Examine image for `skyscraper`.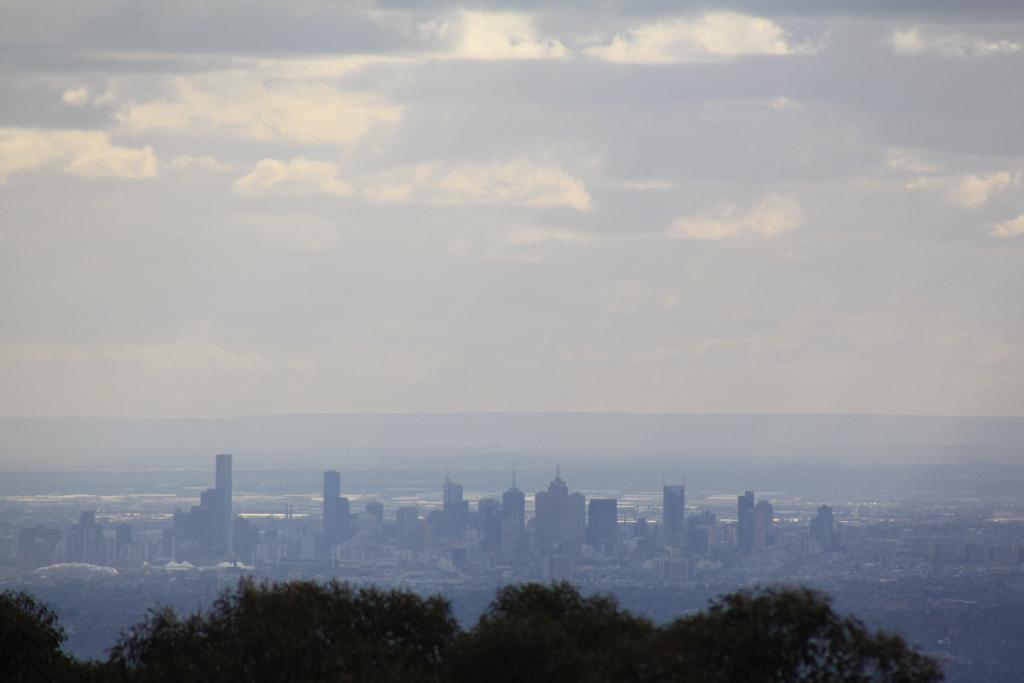
Examination result: crop(216, 452, 234, 548).
